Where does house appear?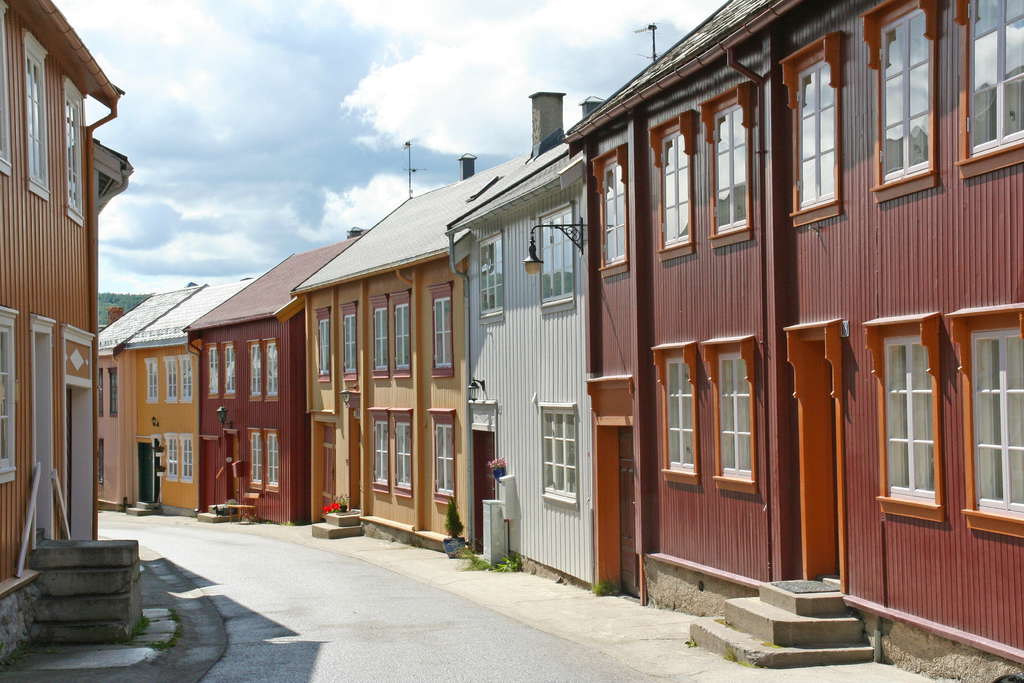
Appears at {"left": 0, "top": 0, "right": 137, "bottom": 674}.
